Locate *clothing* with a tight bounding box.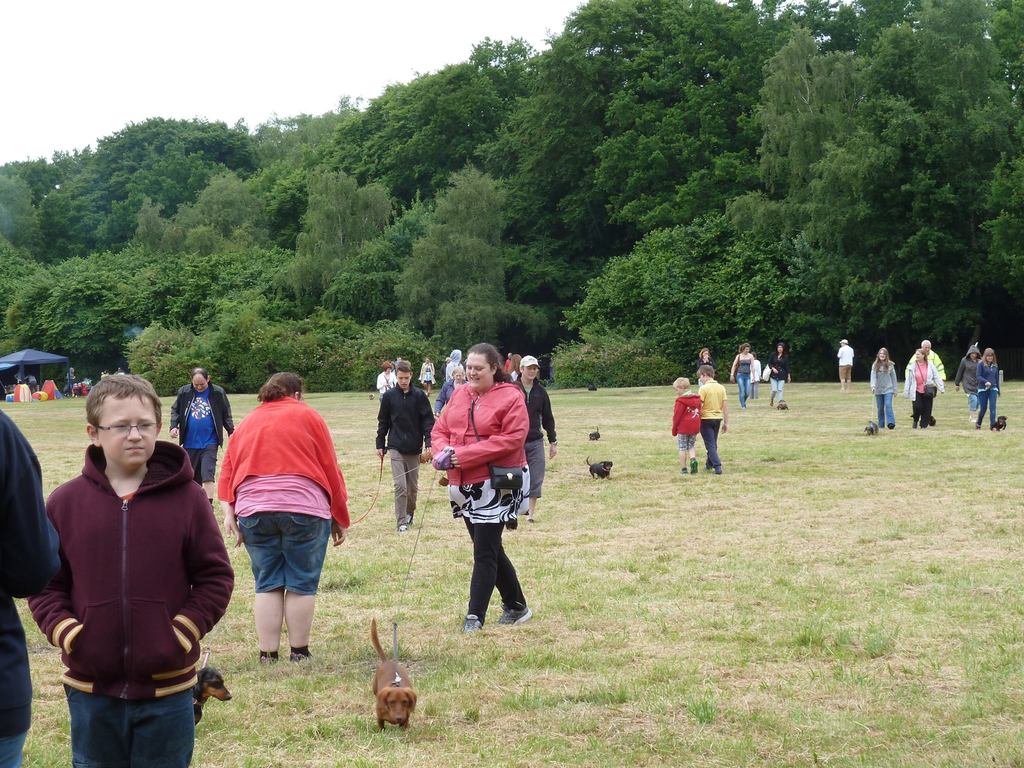
(697,355,716,387).
